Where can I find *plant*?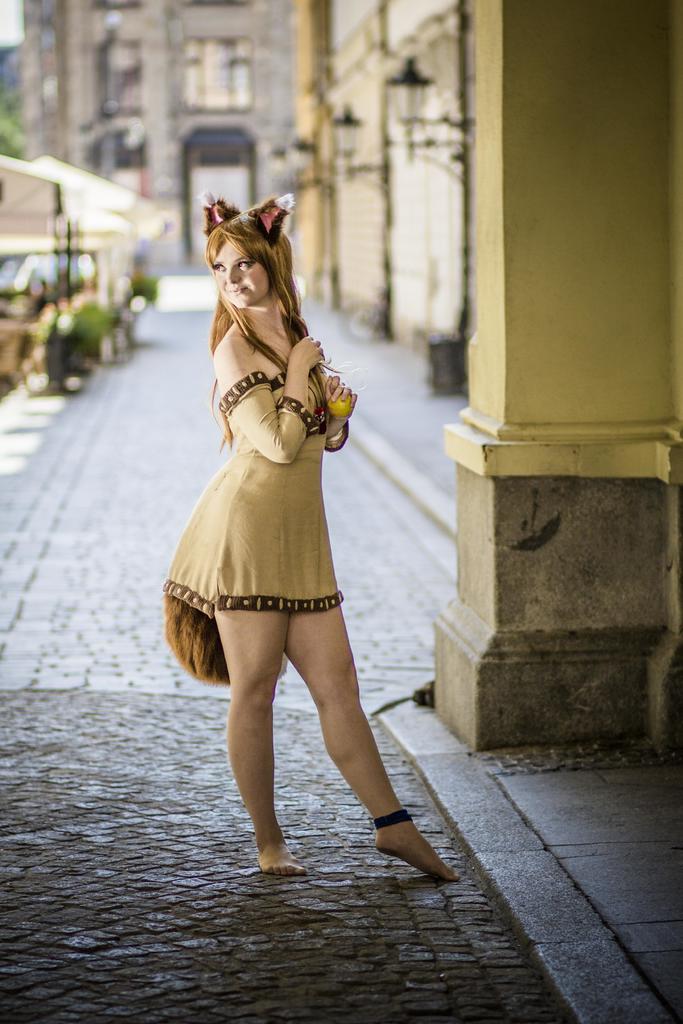
You can find it at Rect(117, 265, 159, 305).
